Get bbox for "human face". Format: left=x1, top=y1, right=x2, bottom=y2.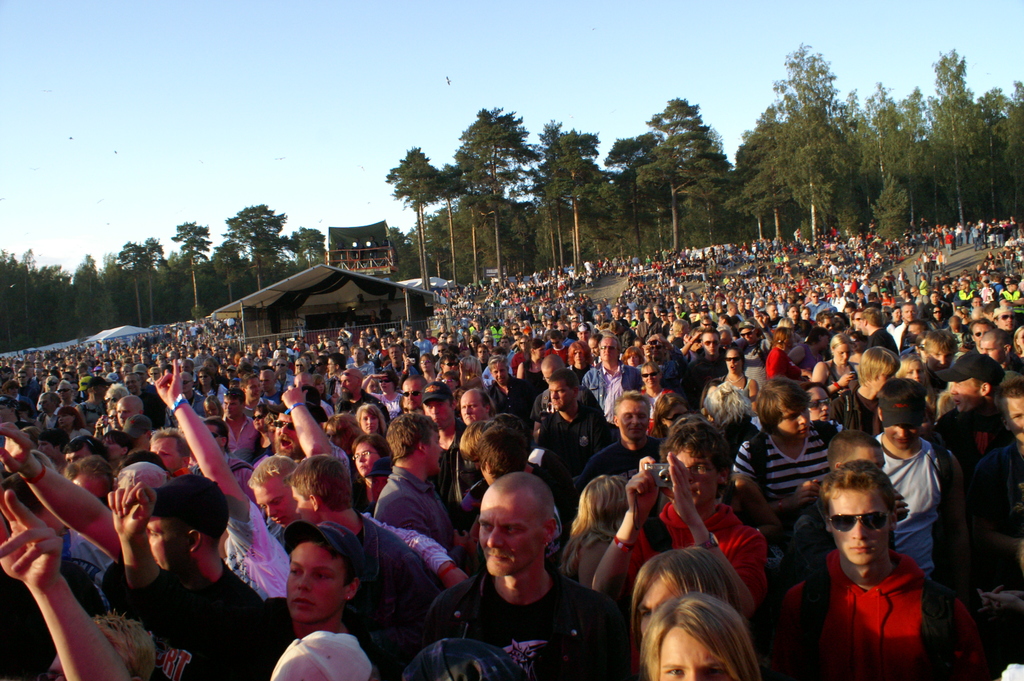
left=789, top=306, right=797, bottom=318.
